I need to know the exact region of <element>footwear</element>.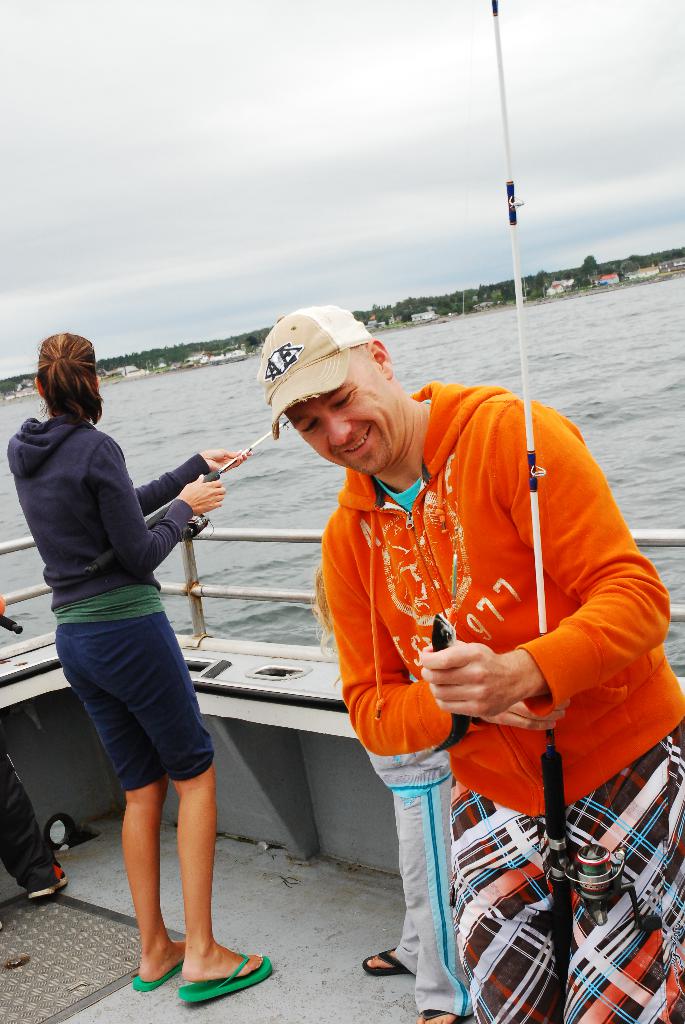
Region: 26,857,69,902.
